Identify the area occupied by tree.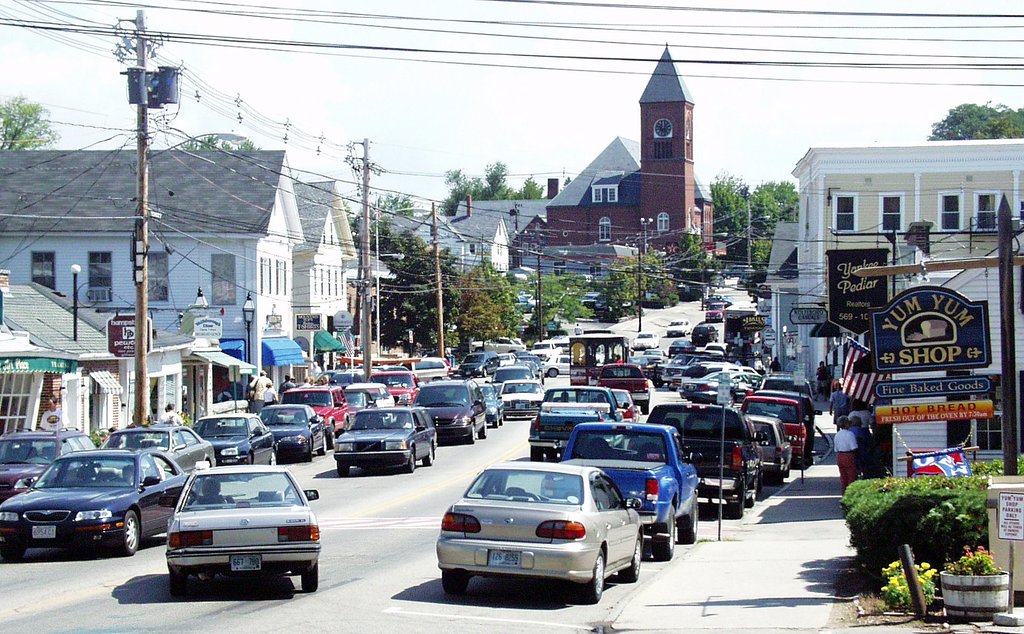
Area: [939, 87, 1013, 143].
